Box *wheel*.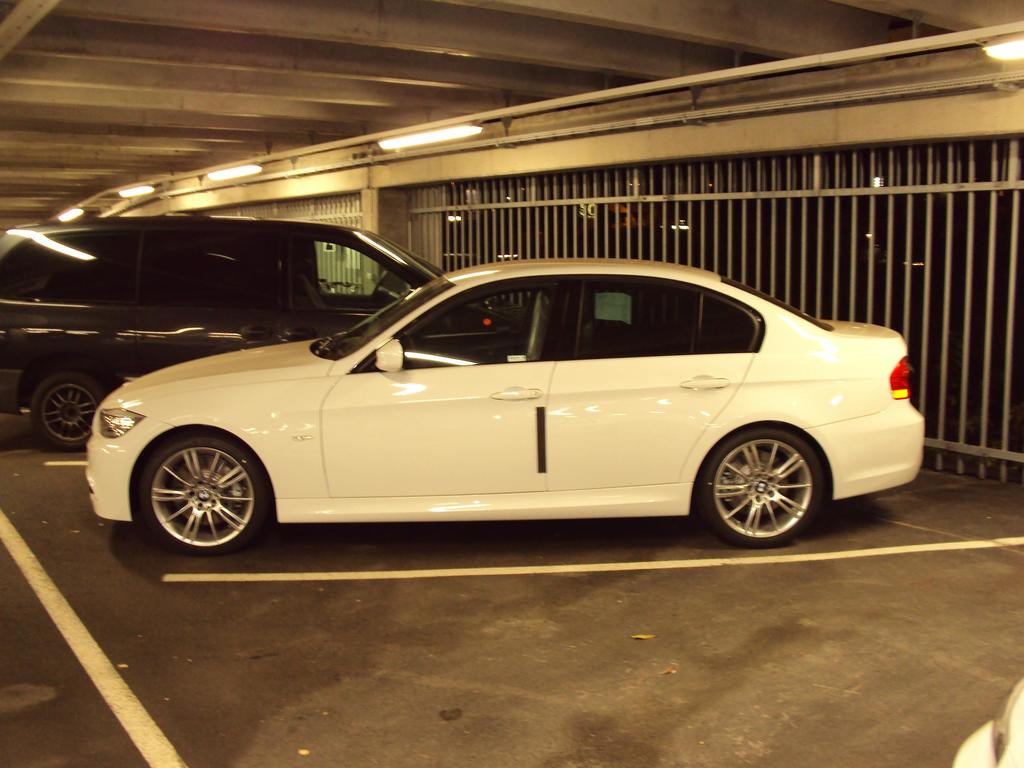
bbox=[698, 428, 823, 549].
